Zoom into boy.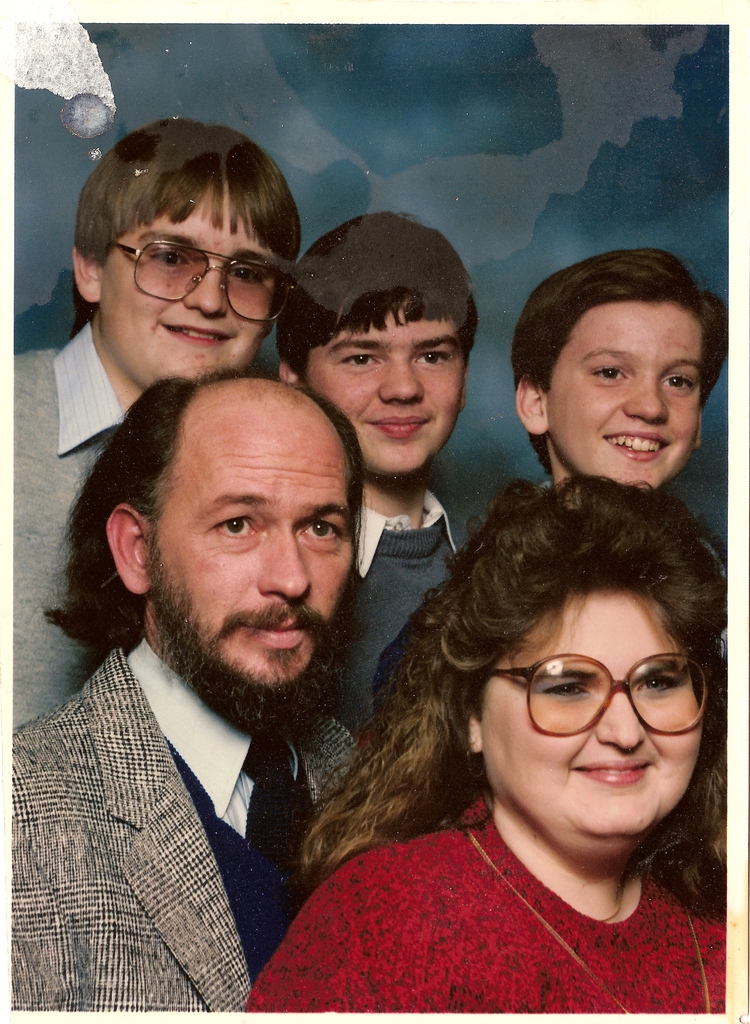
Zoom target: x1=276, y1=205, x2=479, y2=746.
